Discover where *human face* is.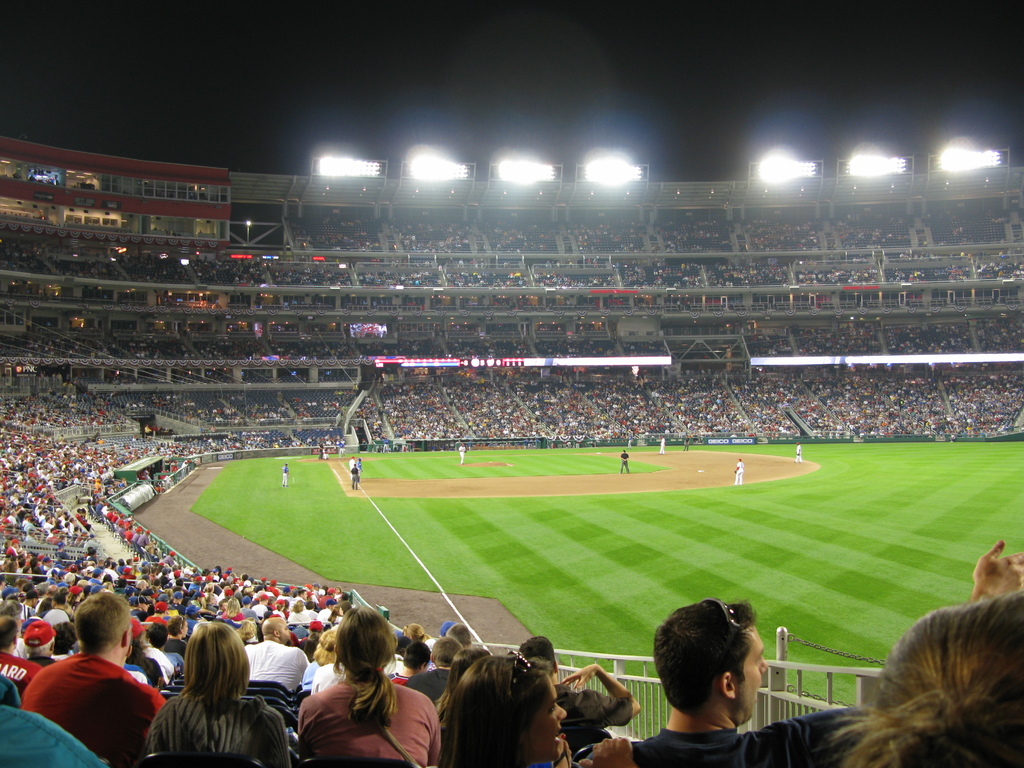
Discovered at 735 632 769 726.
